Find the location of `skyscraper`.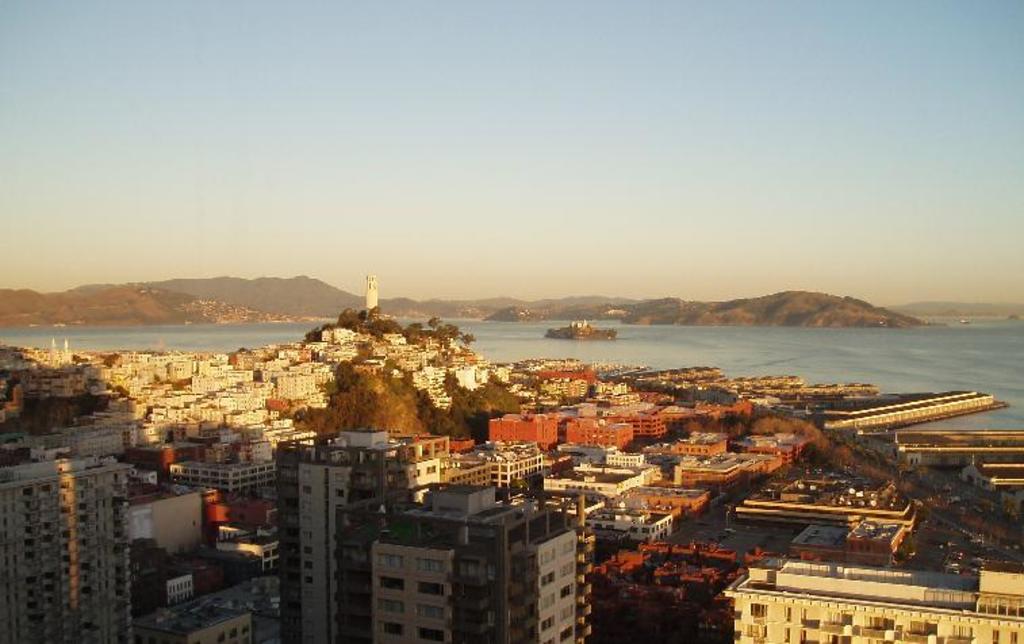
Location: [262, 417, 371, 643].
